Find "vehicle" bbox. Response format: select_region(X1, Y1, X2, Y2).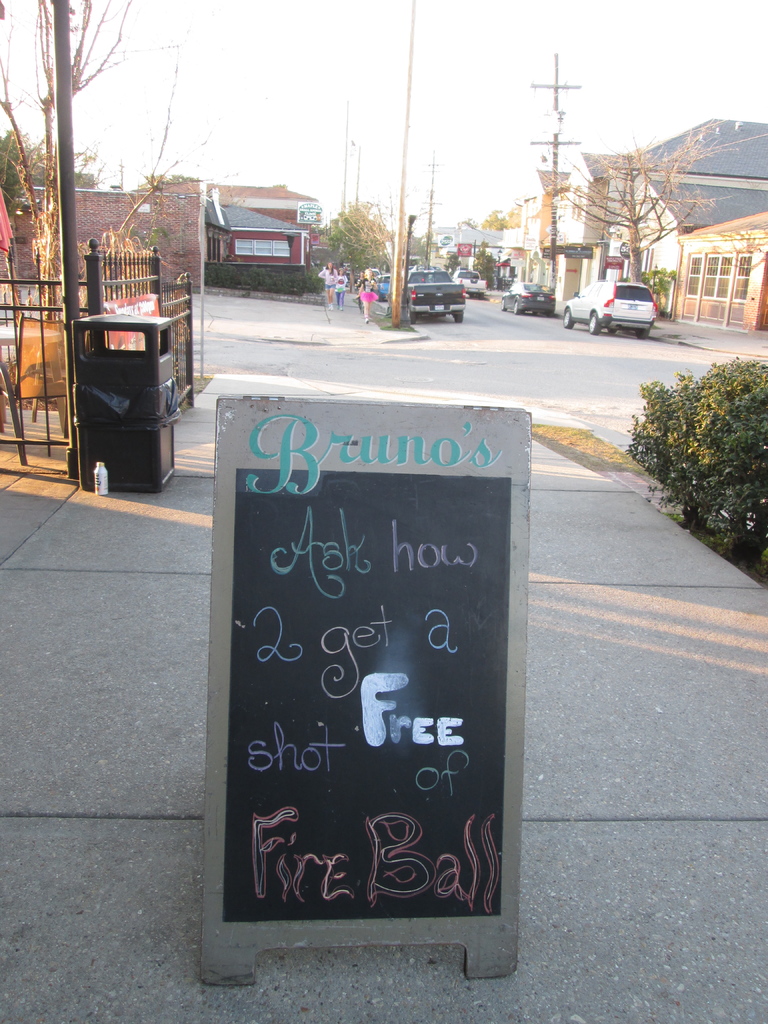
select_region(373, 275, 389, 301).
